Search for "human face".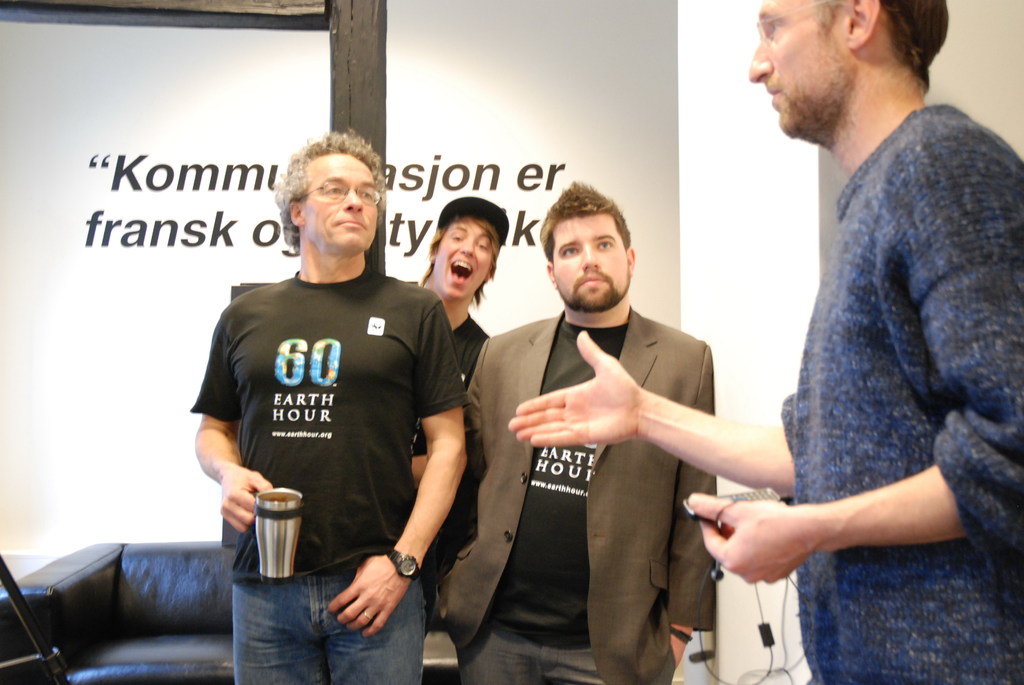
Found at locate(552, 216, 633, 312).
